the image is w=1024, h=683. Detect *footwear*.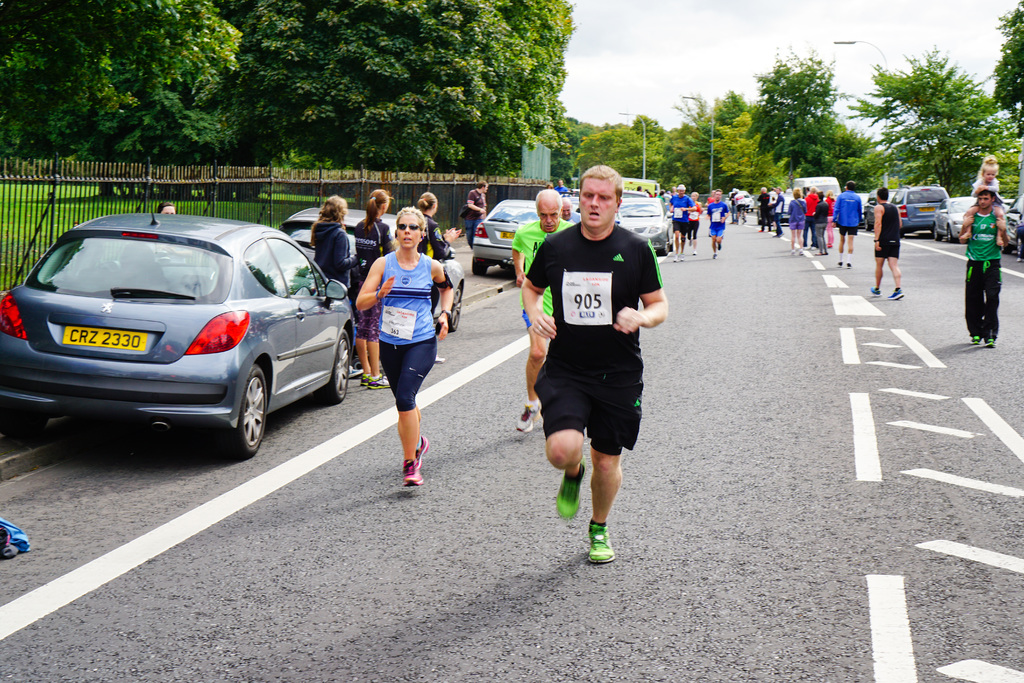
Detection: locate(672, 255, 678, 264).
